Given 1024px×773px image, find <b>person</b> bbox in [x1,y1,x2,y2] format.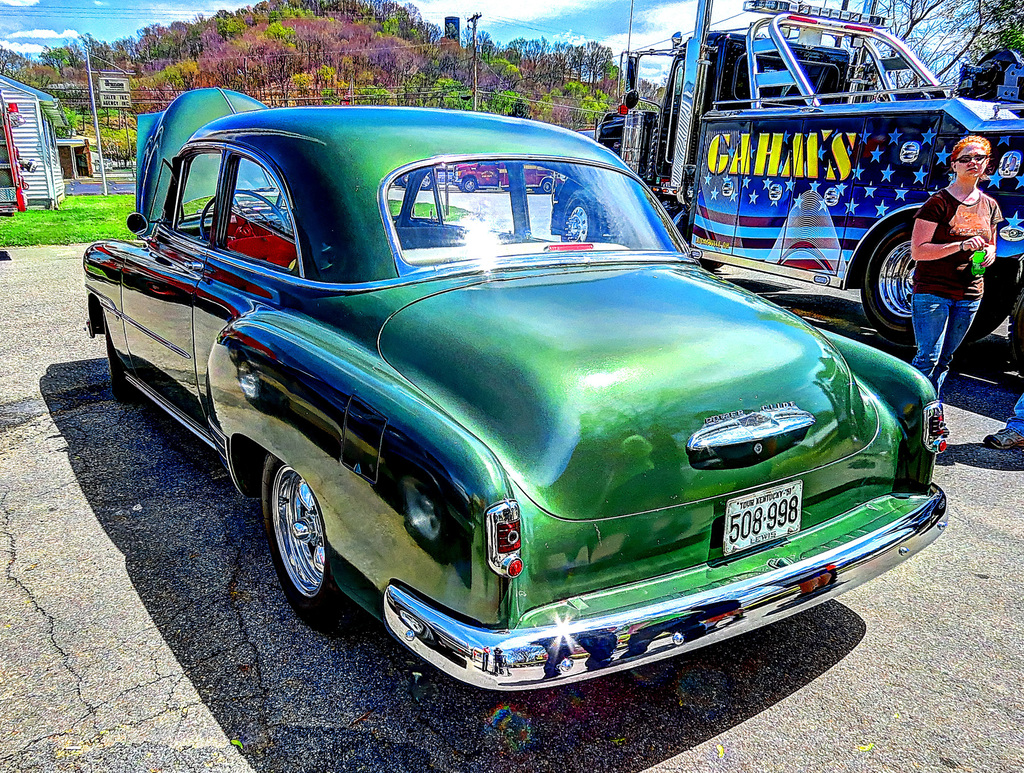
[884,118,1002,406].
